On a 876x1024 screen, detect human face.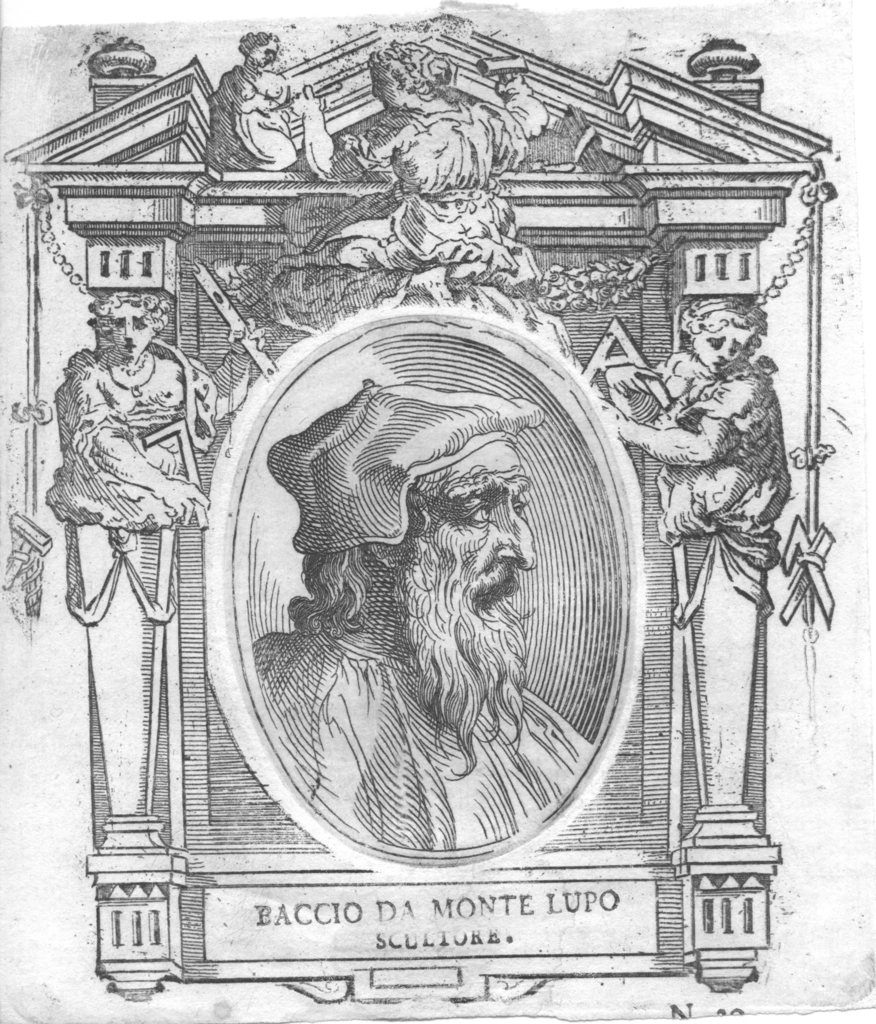
bbox(374, 70, 413, 113).
